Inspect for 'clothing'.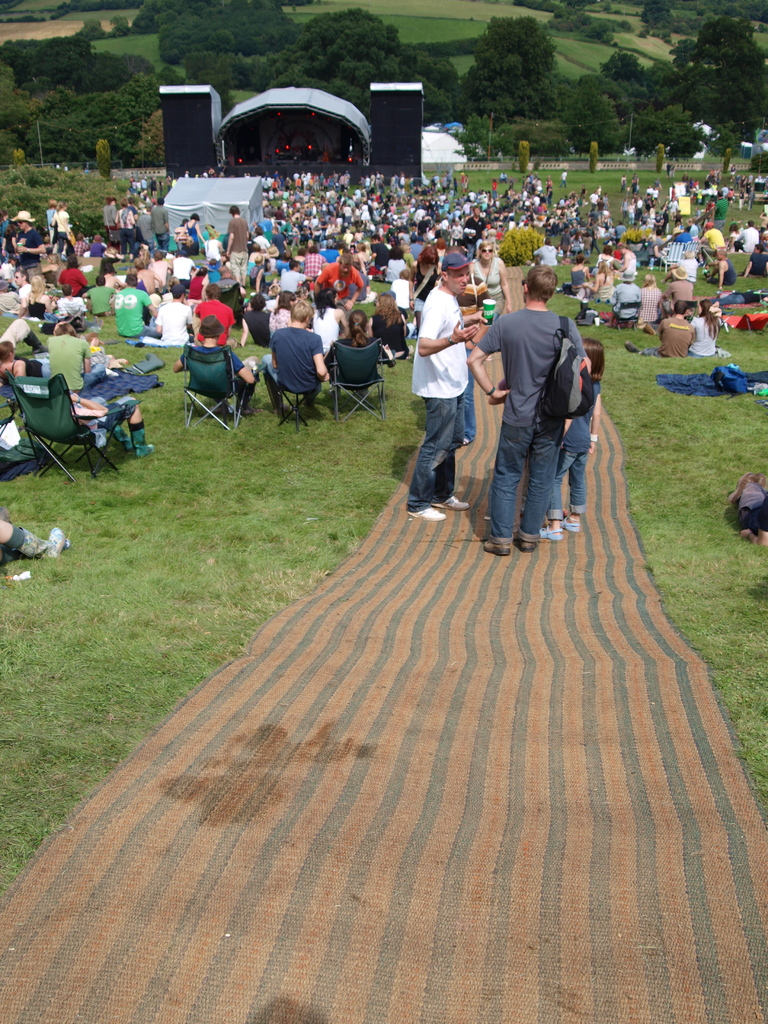
Inspection: x1=742, y1=251, x2=767, y2=272.
